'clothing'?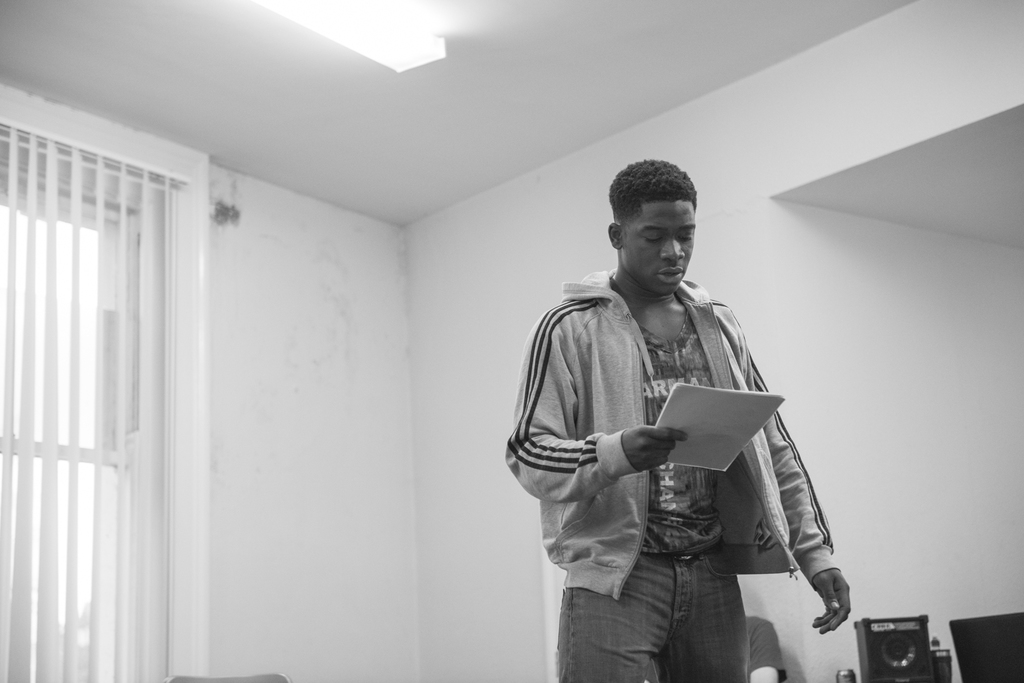
bbox=[745, 612, 788, 682]
